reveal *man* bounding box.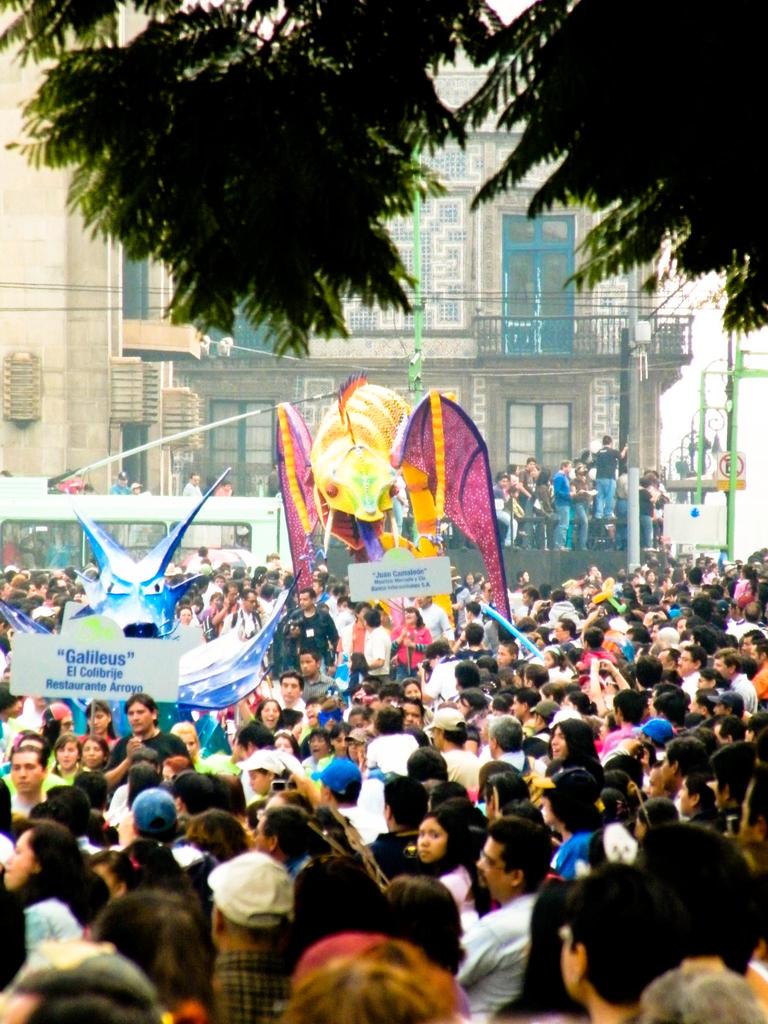
Revealed: locate(590, 433, 637, 533).
